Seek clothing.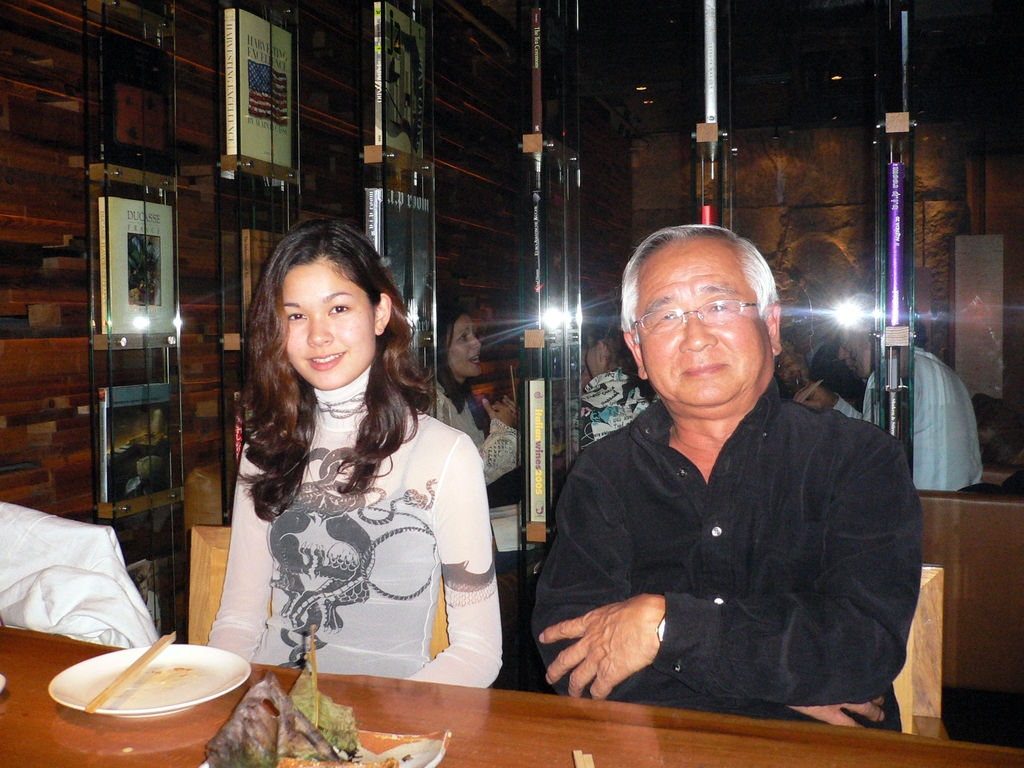
detection(828, 345, 989, 491).
